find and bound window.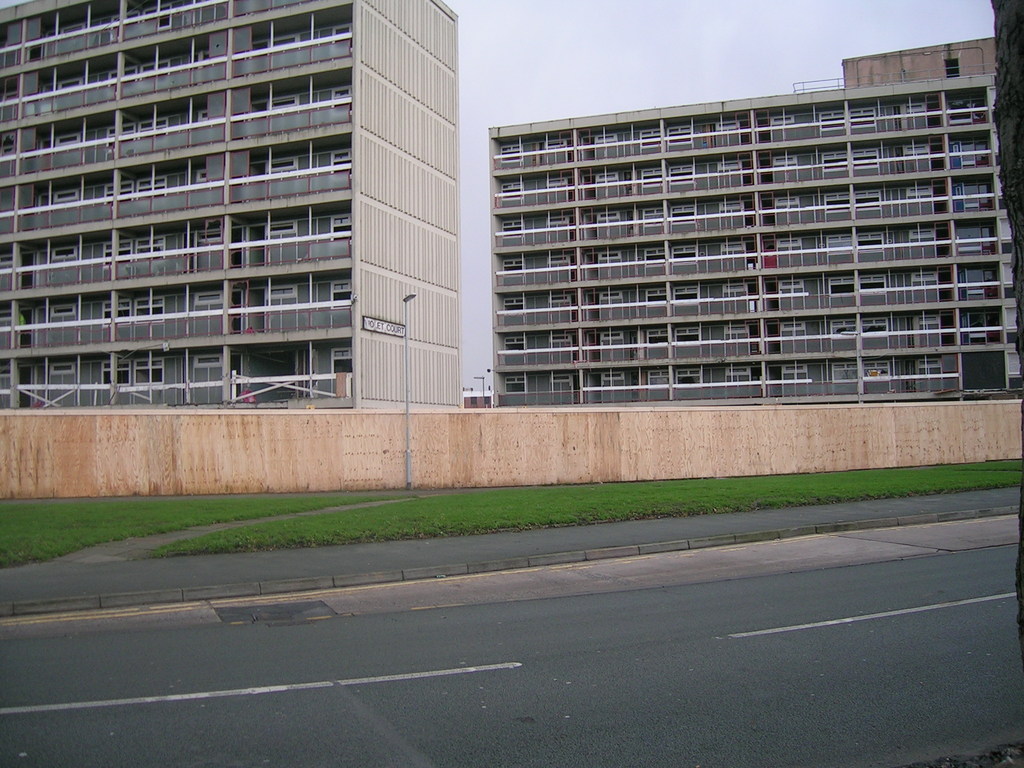
Bound: (851,104,874,127).
